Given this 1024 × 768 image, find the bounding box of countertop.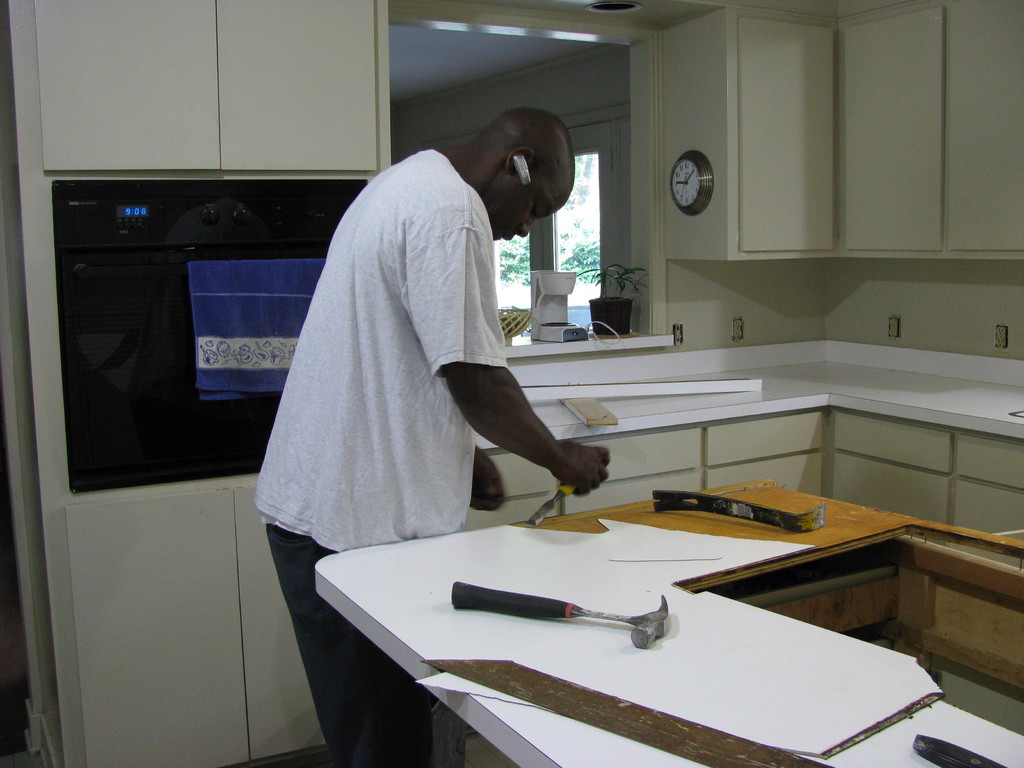
rect(307, 511, 1023, 767).
